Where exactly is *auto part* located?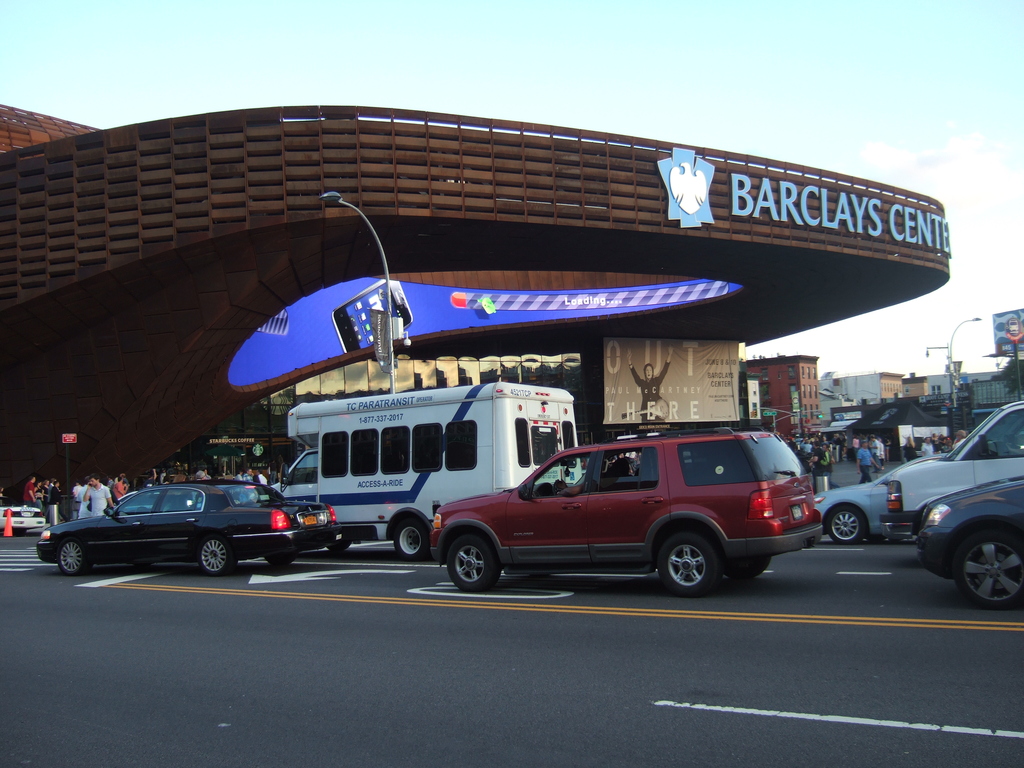
Its bounding box is (223,483,286,506).
